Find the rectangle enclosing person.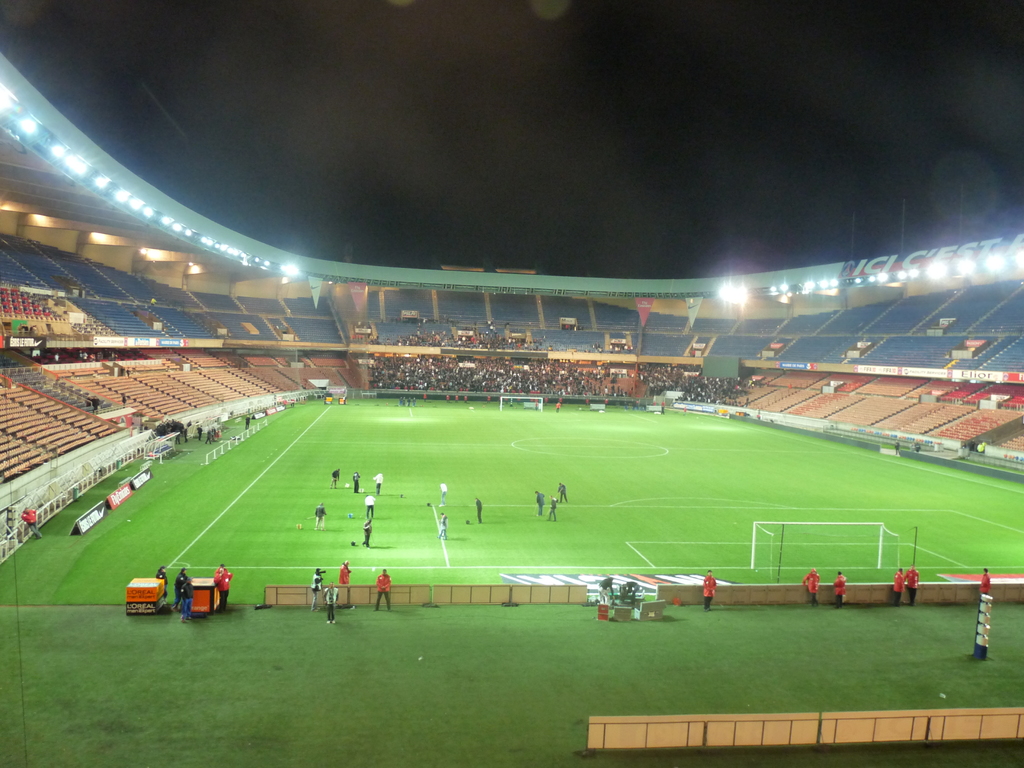
[17, 502, 44, 540].
